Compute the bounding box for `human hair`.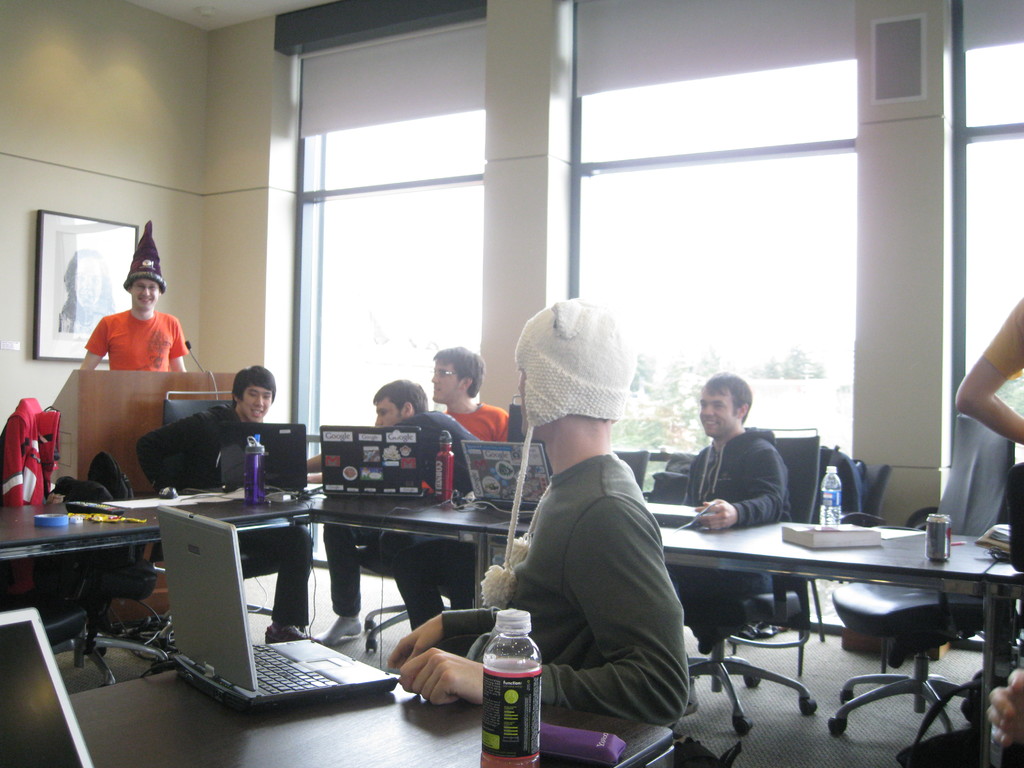
region(697, 371, 753, 426).
